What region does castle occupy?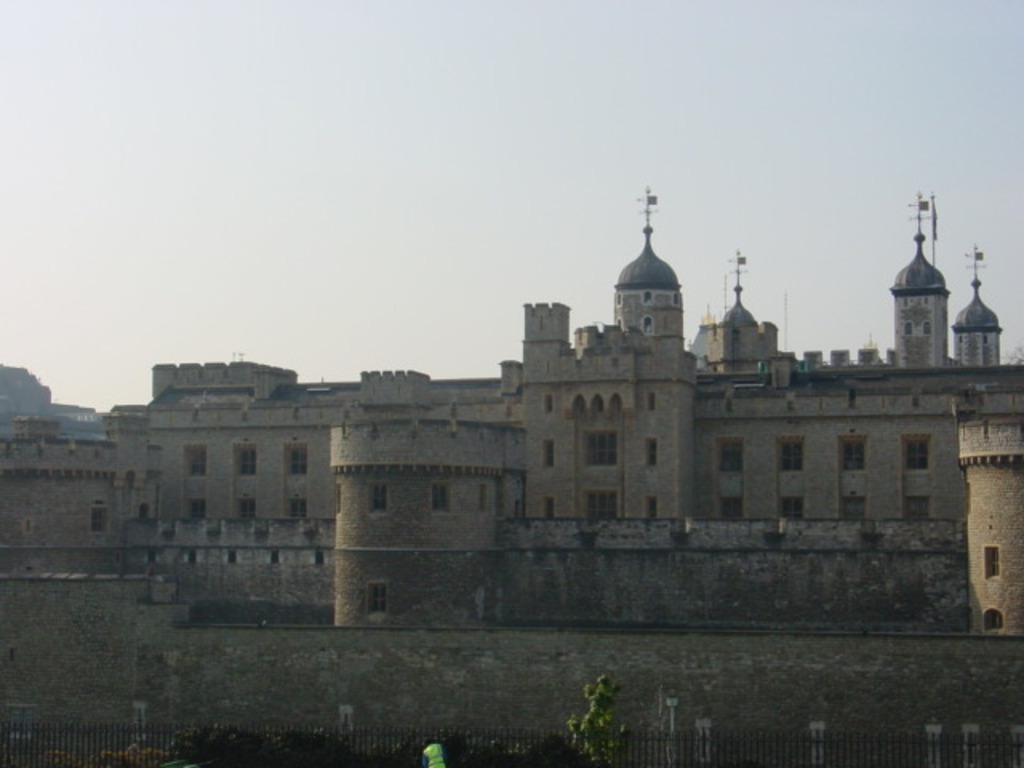
(0,181,1022,766).
